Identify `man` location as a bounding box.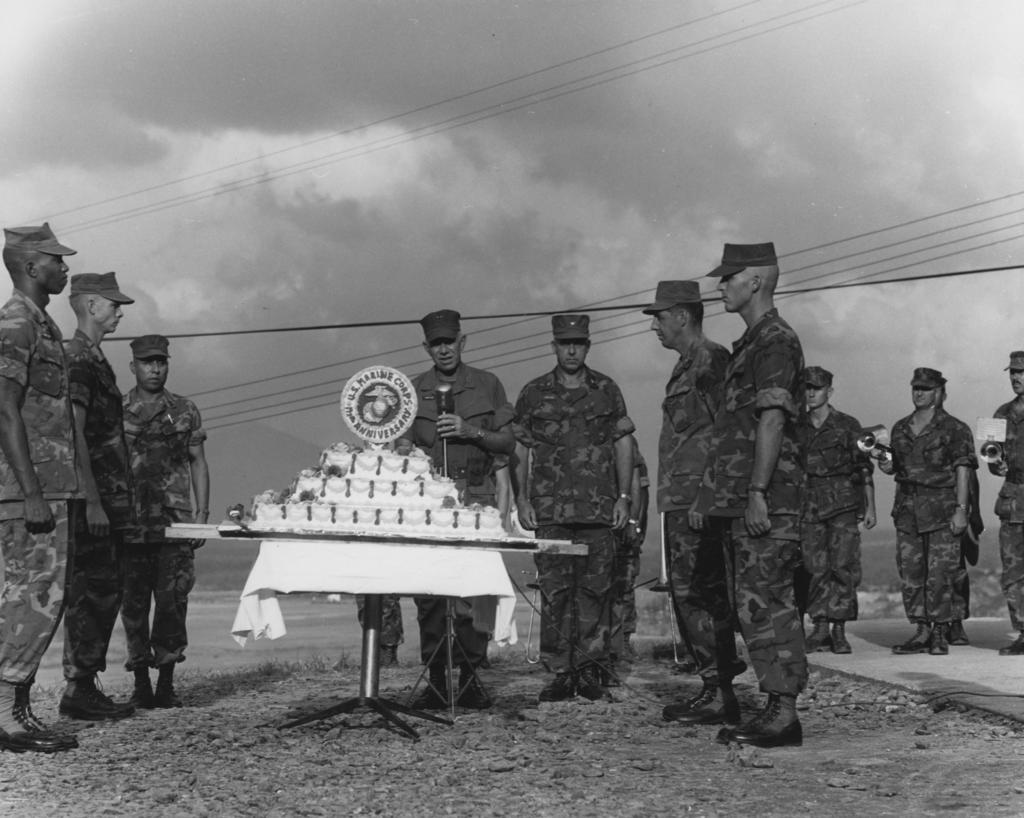
box(867, 372, 969, 653).
